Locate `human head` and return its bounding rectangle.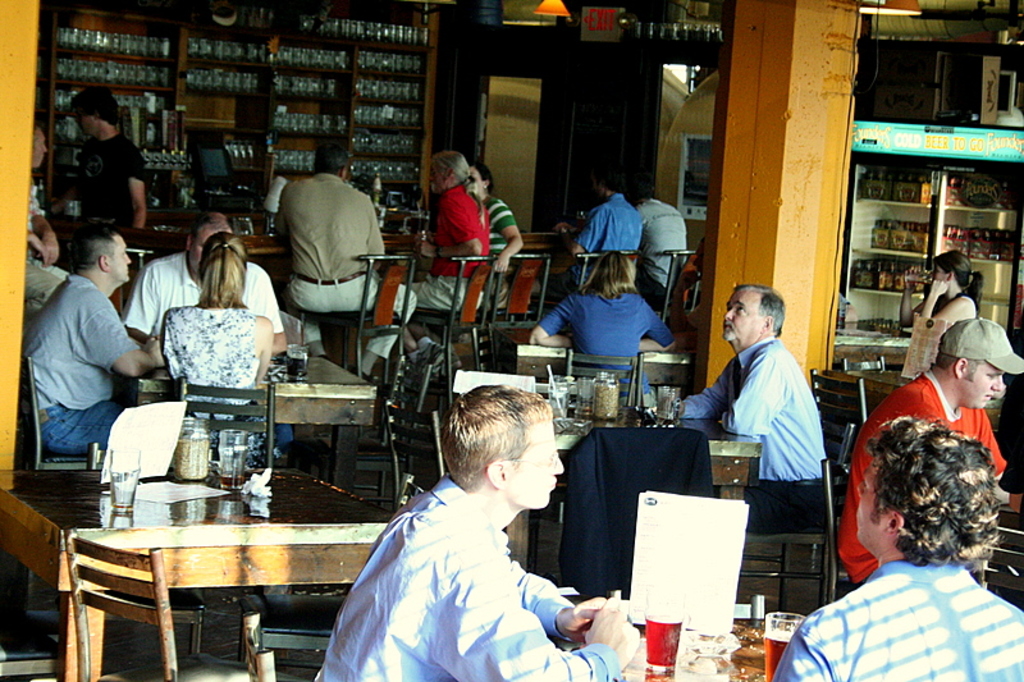
bbox=(933, 252, 970, 293).
